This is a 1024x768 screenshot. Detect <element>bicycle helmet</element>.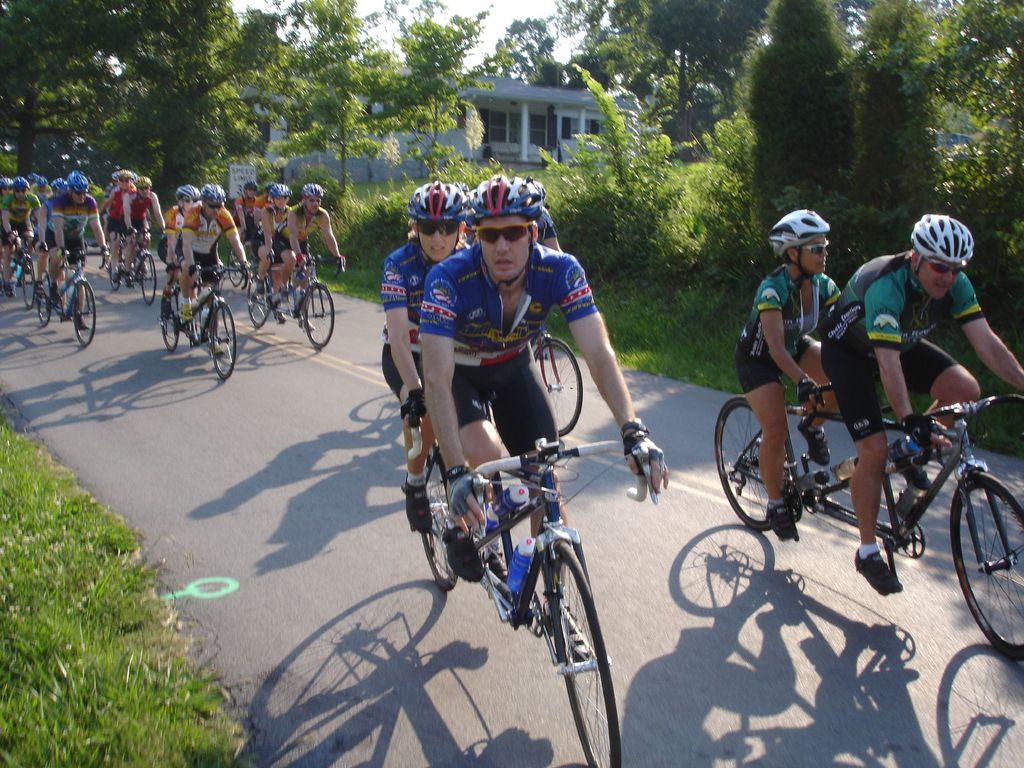
(478,177,543,211).
